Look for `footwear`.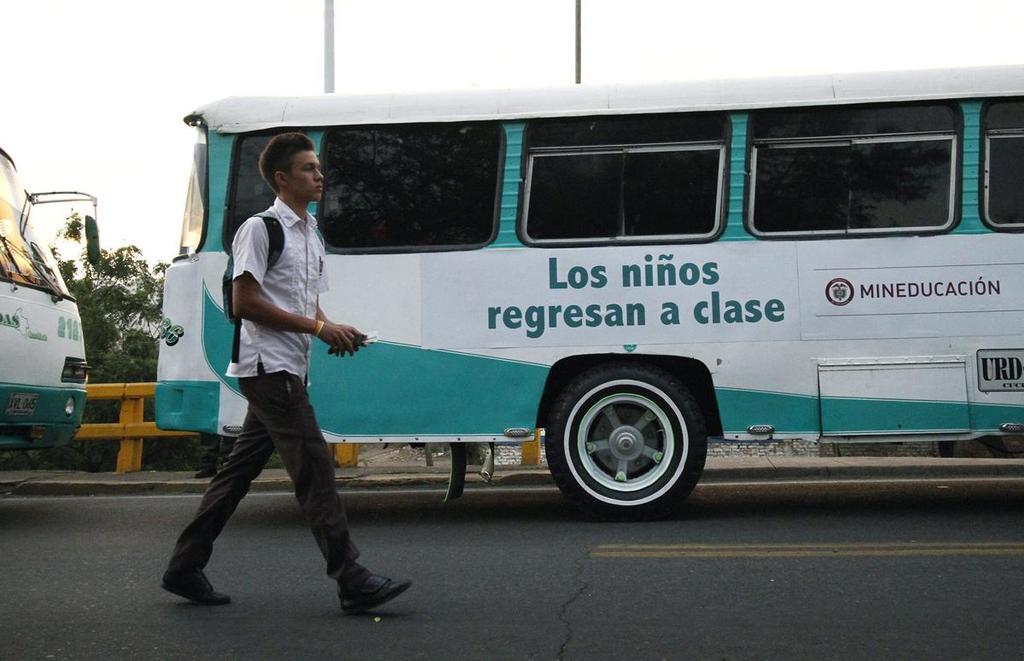
Found: detection(311, 548, 393, 623).
